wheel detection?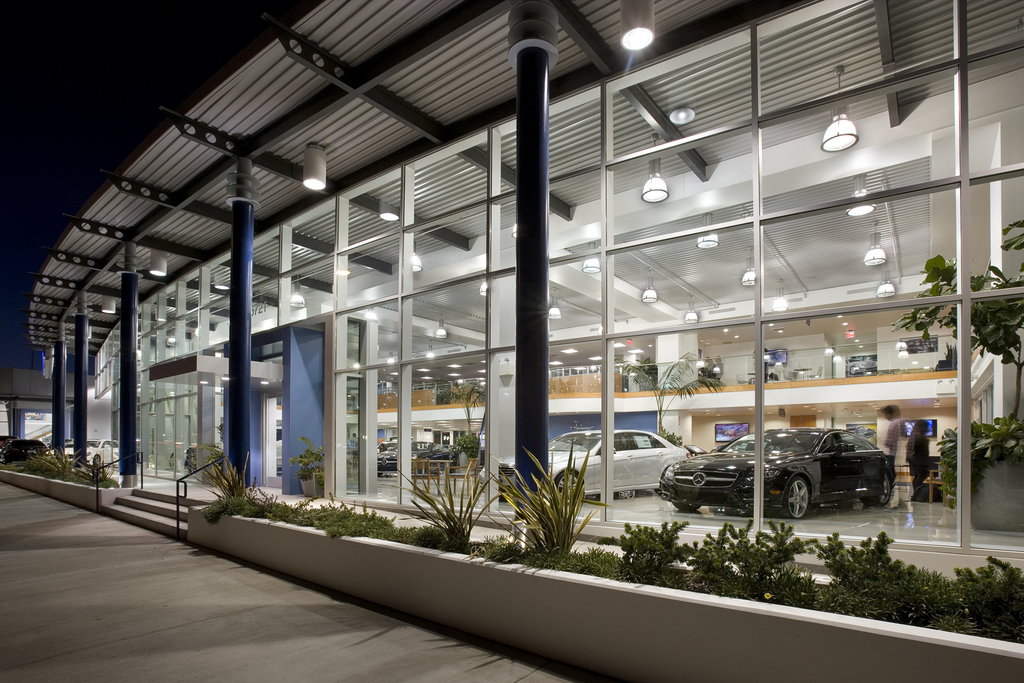
{"x1": 863, "y1": 471, "x2": 892, "y2": 507}
